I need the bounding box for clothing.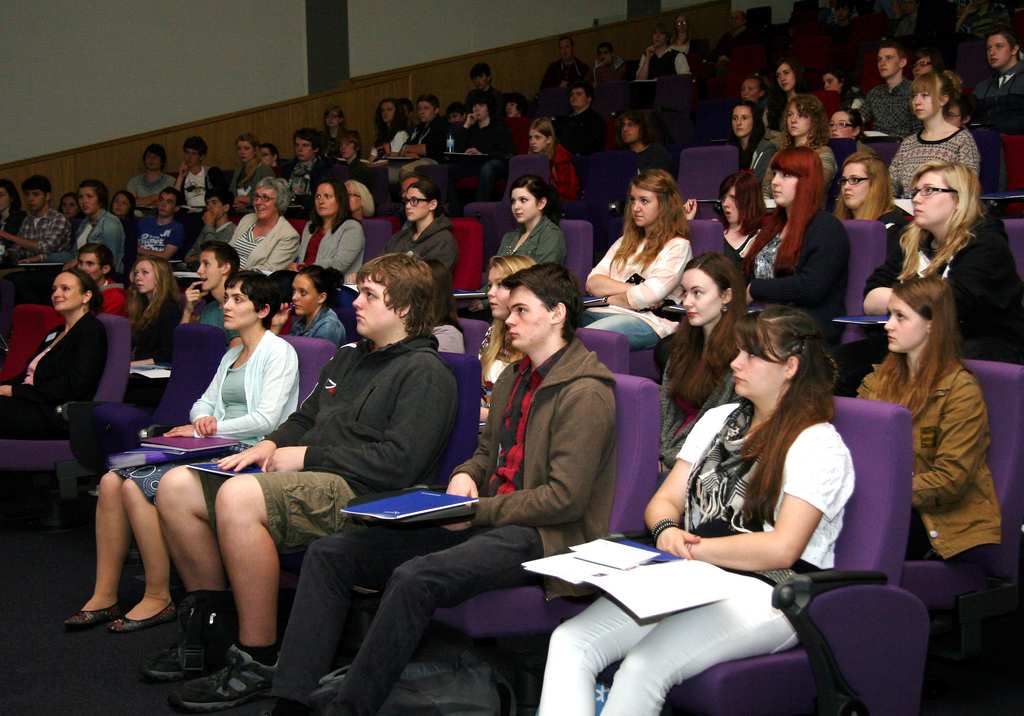
Here it is: [2,213,70,281].
